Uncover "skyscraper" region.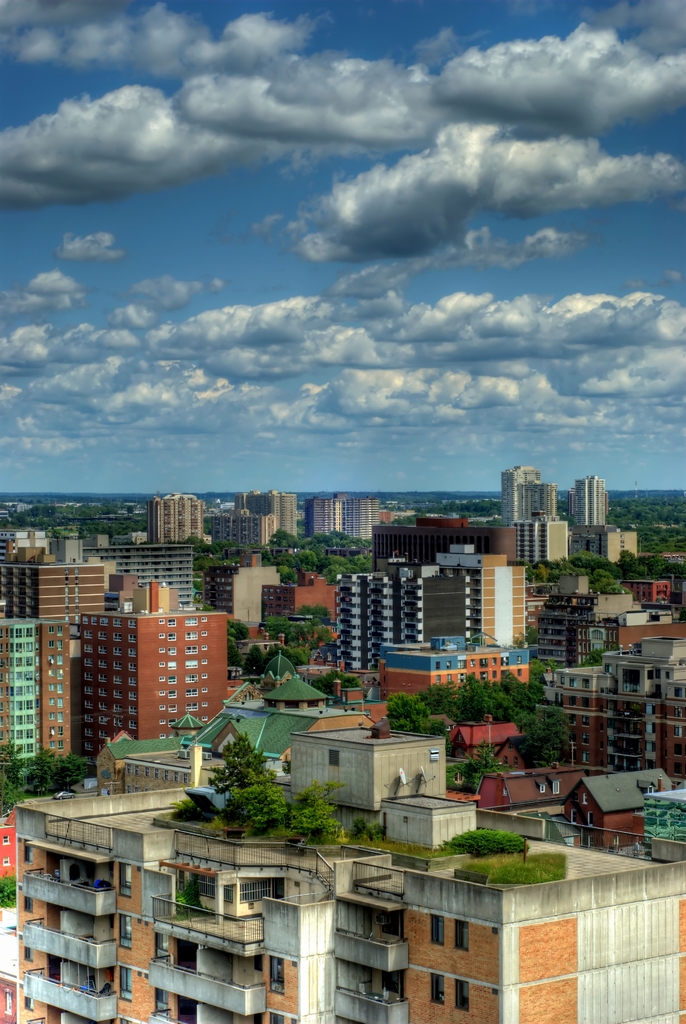
Uncovered: (329,540,511,668).
